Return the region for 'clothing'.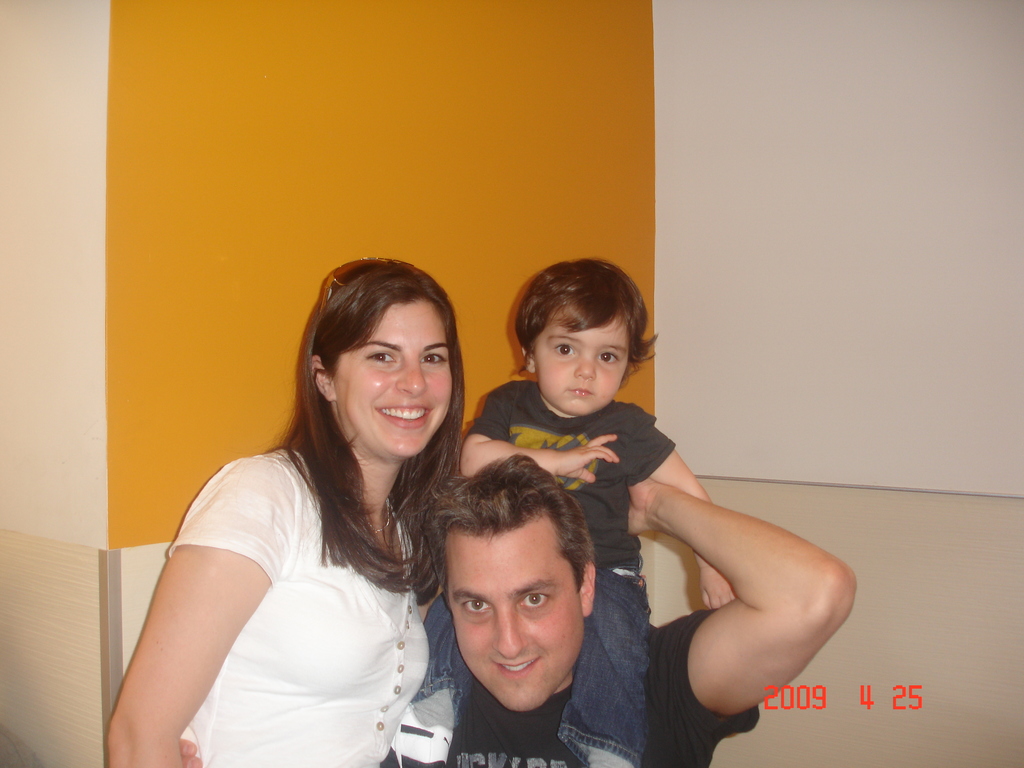
left=134, top=387, right=458, bottom=753.
